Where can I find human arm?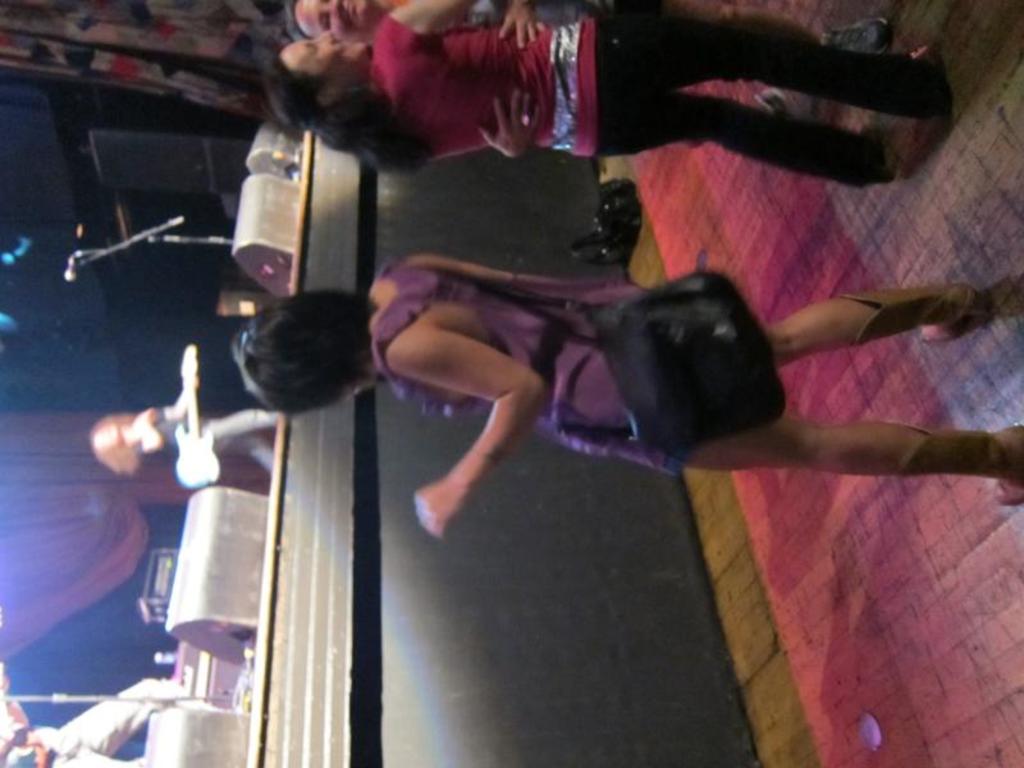
You can find it at [132, 411, 168, 457].
